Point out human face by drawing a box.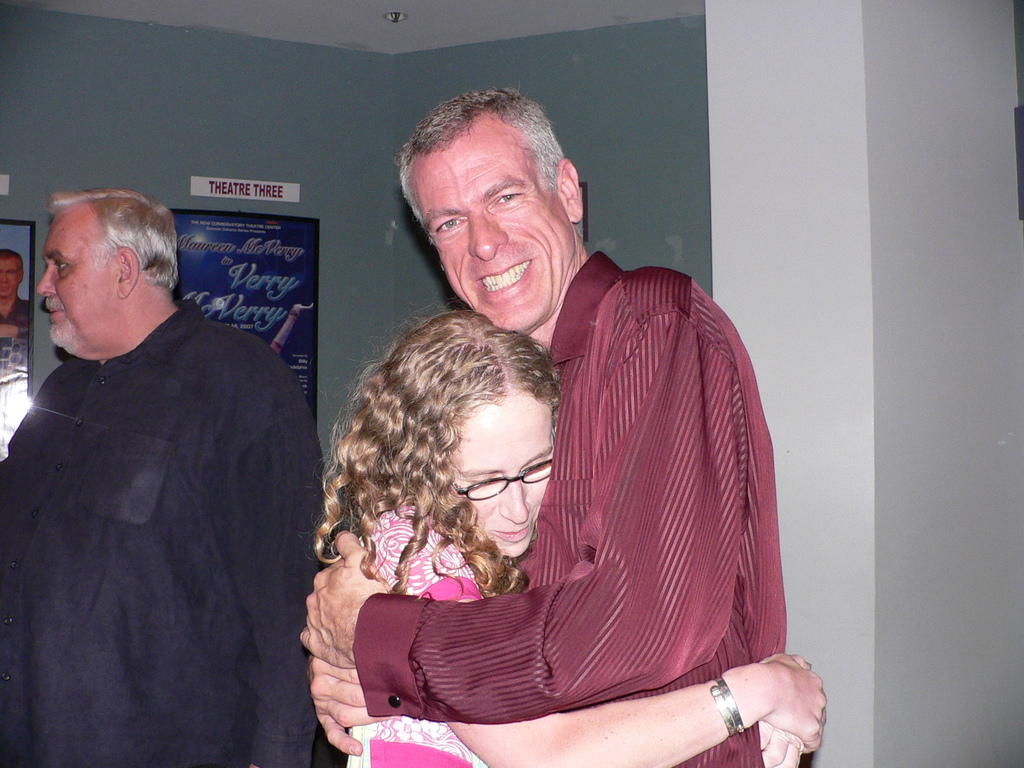
left=445, top=388, right=558, bottom=557.
